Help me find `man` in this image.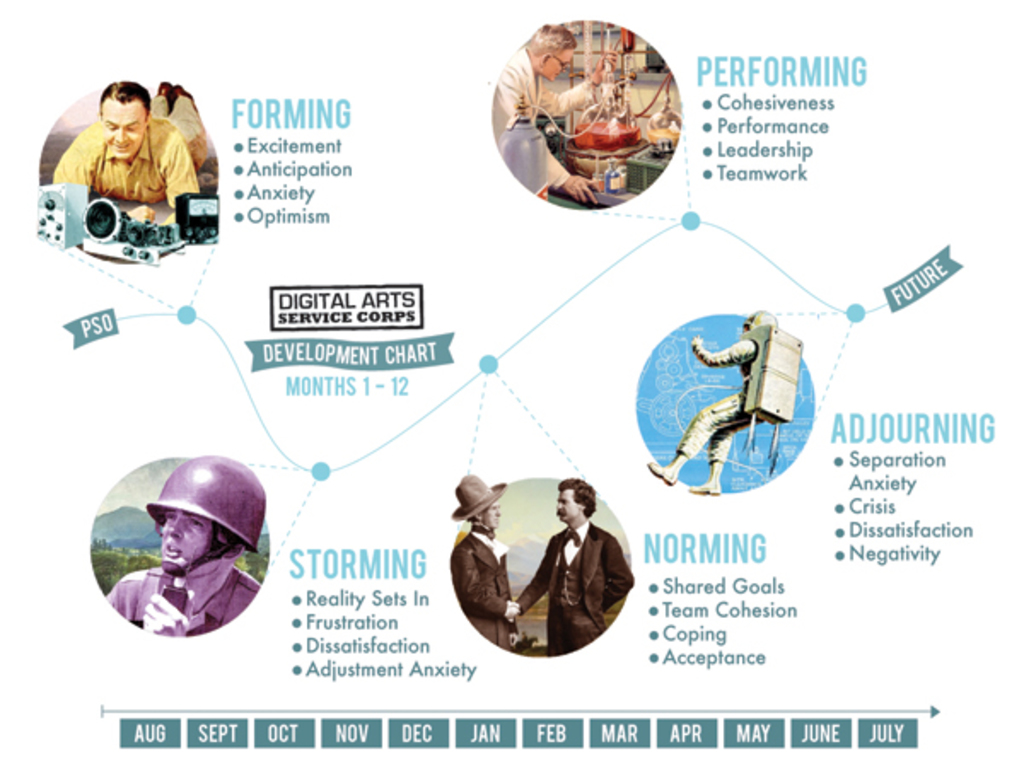
Found it: region(440, 474, 532, 655).
